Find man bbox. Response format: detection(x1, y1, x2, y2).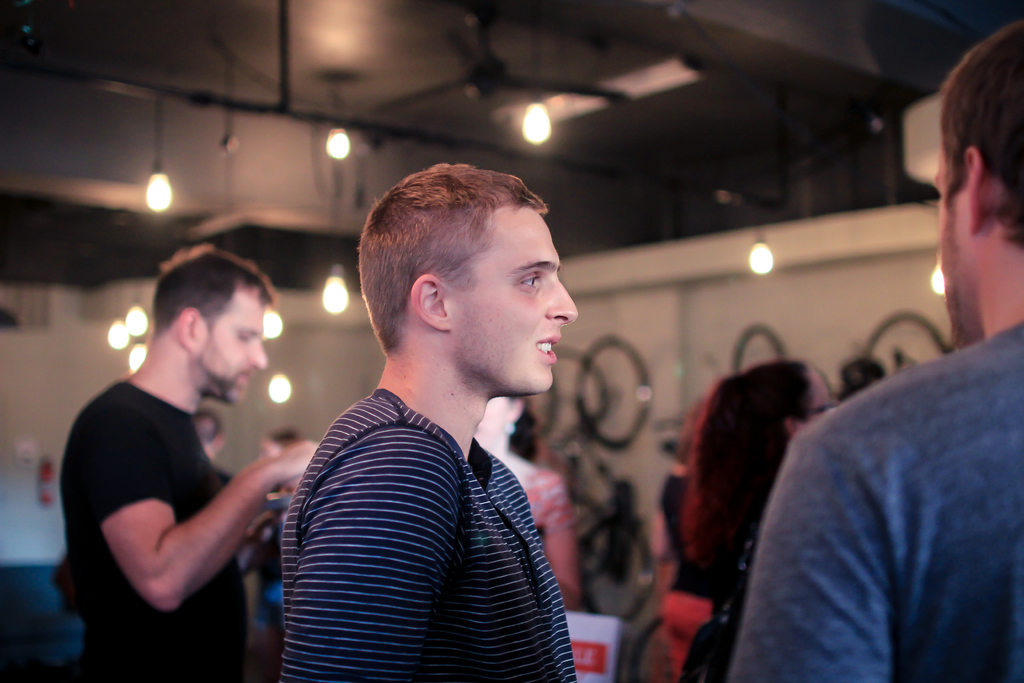
detection(250, 158, 613, 664).
